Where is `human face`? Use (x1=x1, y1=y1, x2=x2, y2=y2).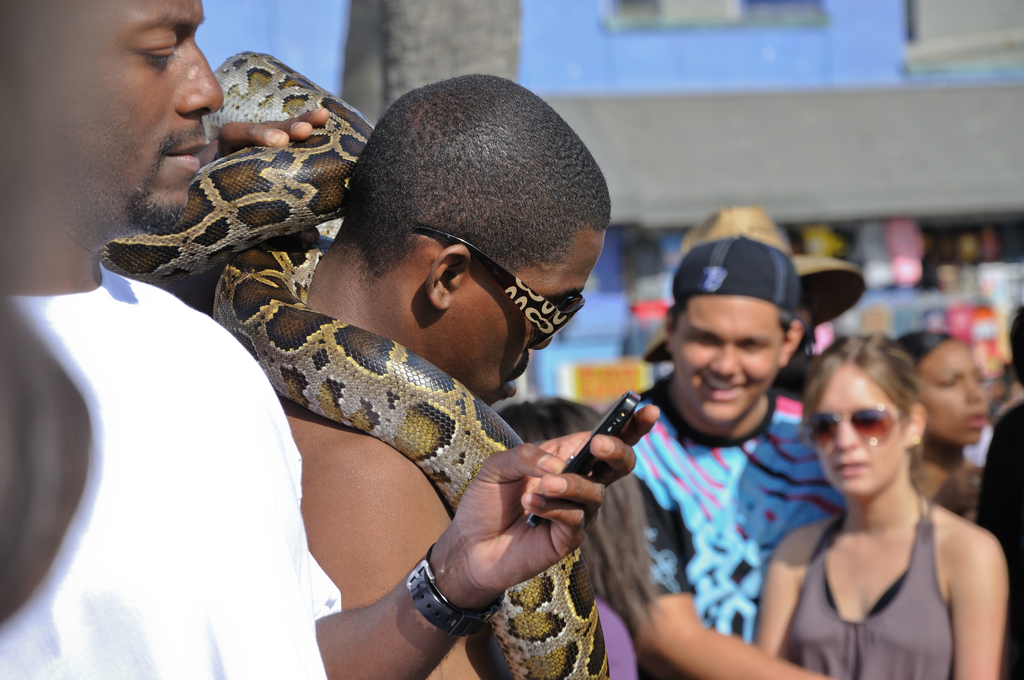
(x1=453, y1=231, x2=609, y2=401).
